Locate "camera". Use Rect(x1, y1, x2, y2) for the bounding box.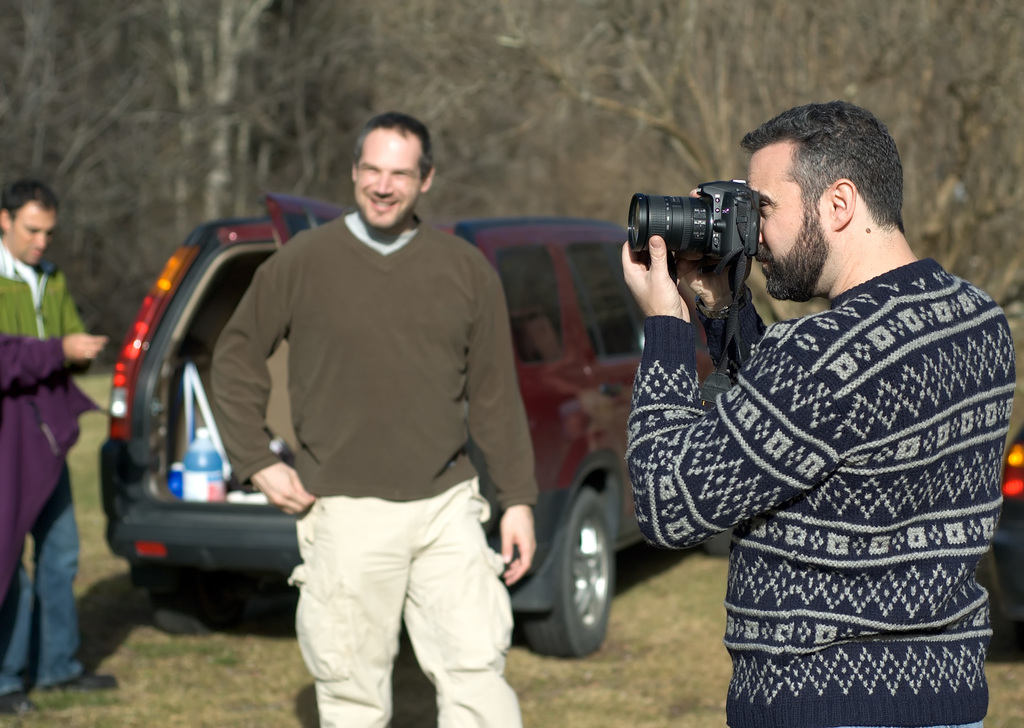
Rect(628, 174, 760, 266).
